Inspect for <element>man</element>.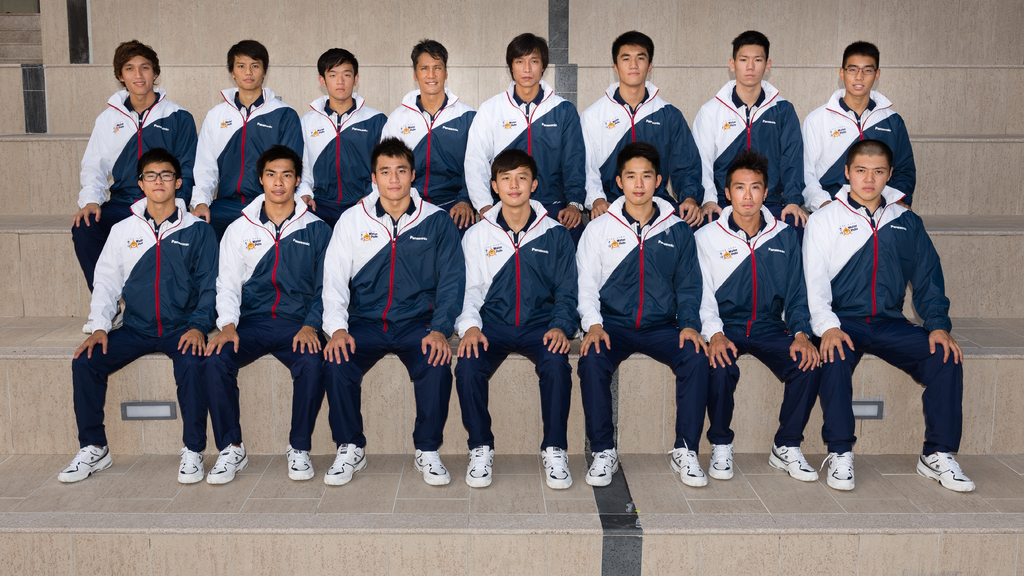
Inspection: box(378, 44, 477, 228).
